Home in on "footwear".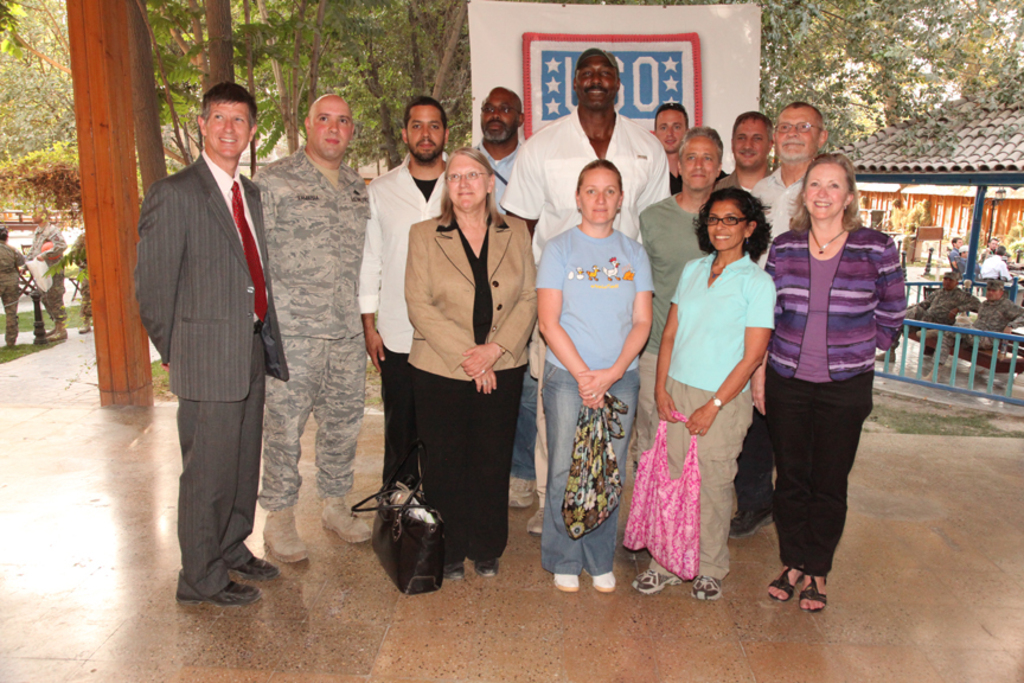
Homed in at bbox=[79, 325, 91, 332].
